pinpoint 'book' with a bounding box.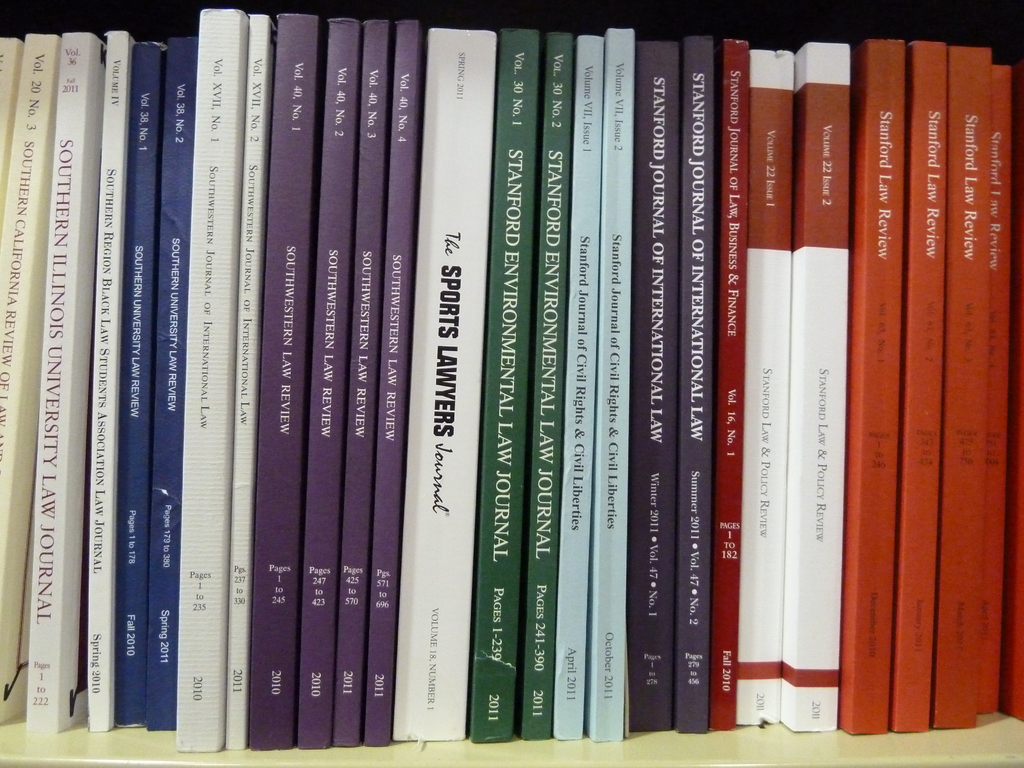
<bbox>669, 33, 714, 738</bbox>.
